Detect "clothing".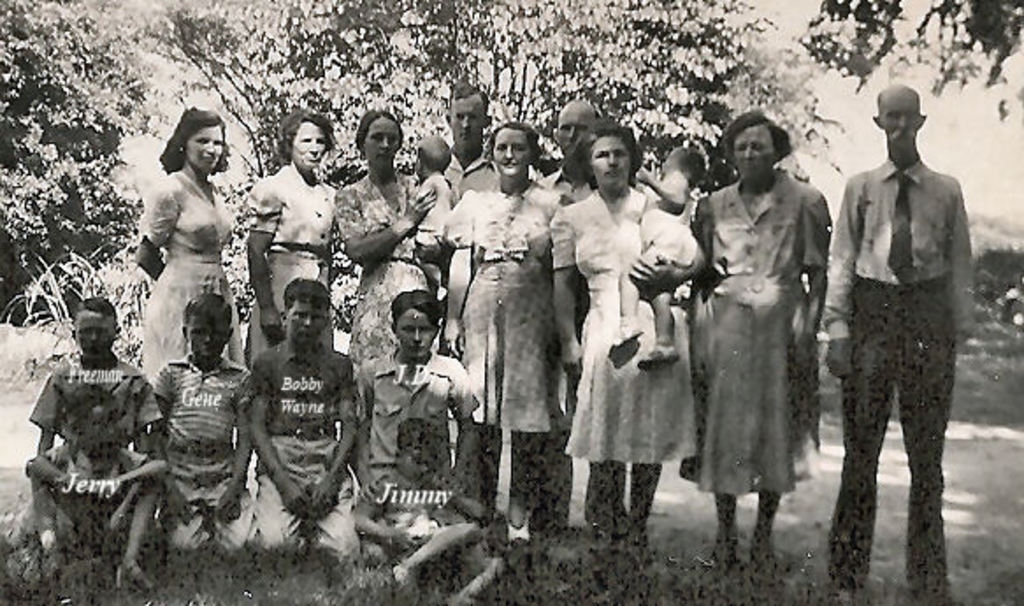
Detected at detection(156, 353, 255, 545).
